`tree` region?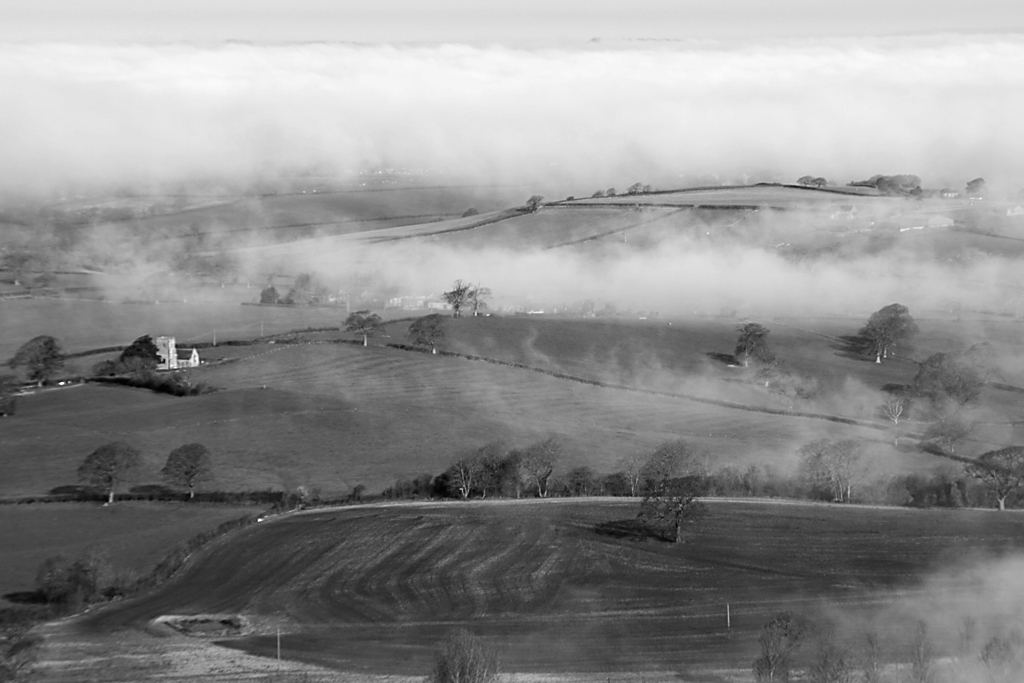
<region>342, 304, 390, 347</region>
